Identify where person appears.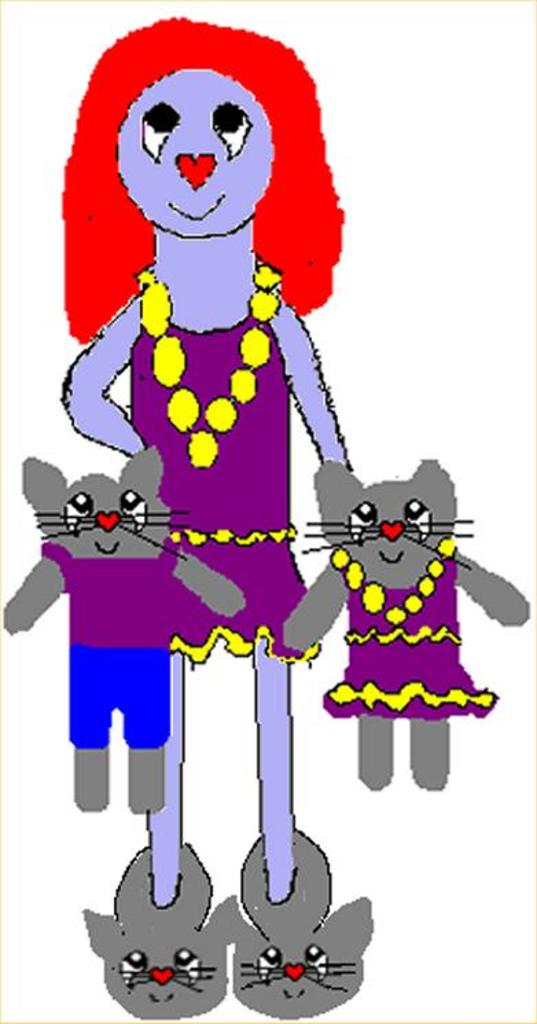
Appears at locate(60, 12, 385, 1023).
